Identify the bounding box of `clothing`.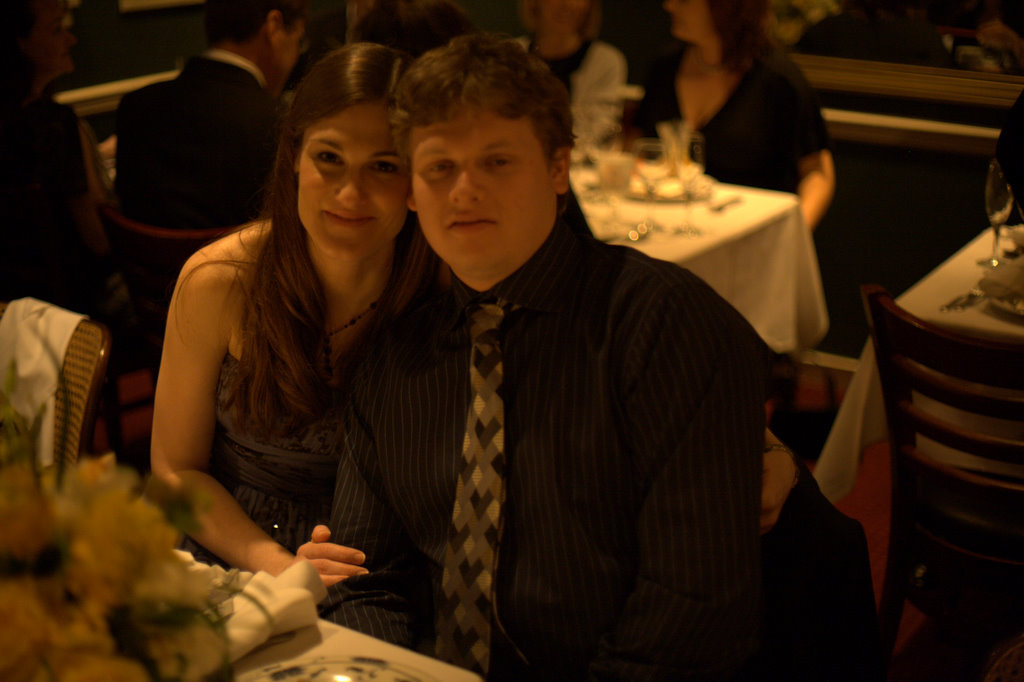
114, 45, 276, 235.
